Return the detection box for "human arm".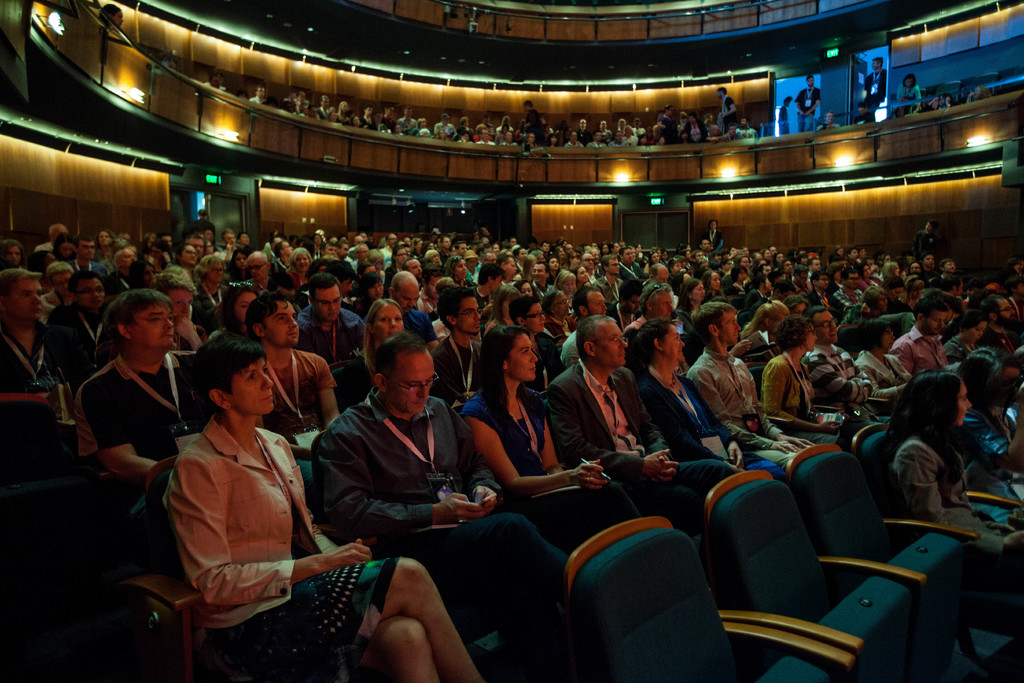
box(550, 338, 580, 388).
